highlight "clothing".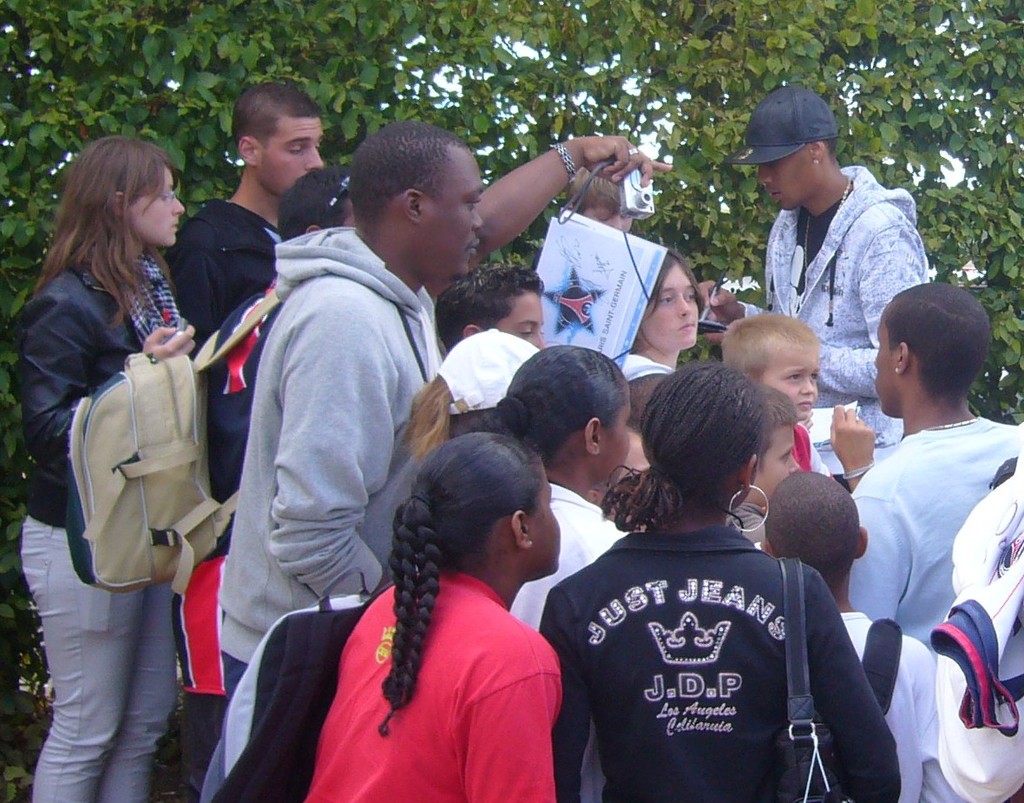
Highlighted region: box(175, 201, 292, 384).
